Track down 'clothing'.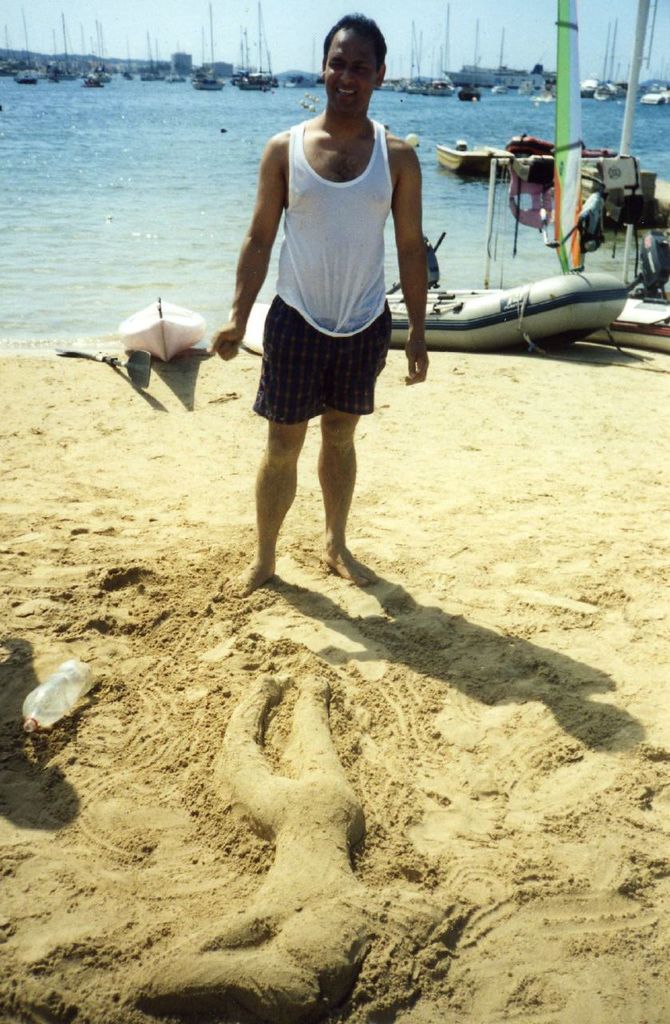
Tracked to {"x1": 223, "y1": 98, "x2": 408, "y2": 502}.
